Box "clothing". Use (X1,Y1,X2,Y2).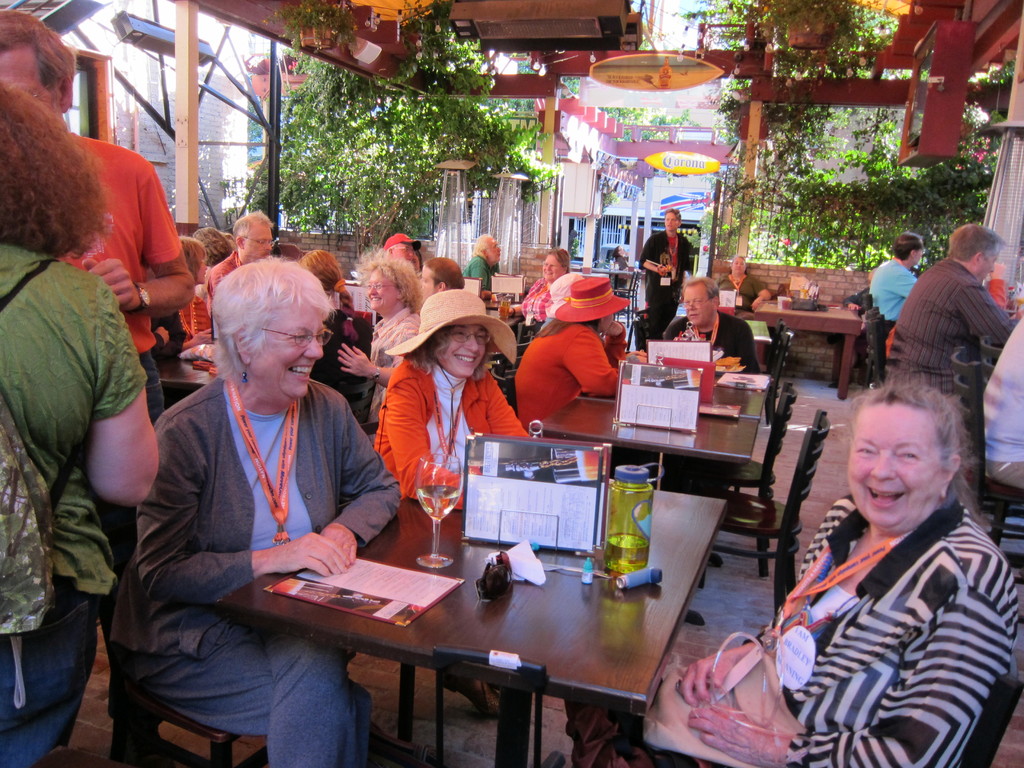
(172,302,207,355).
